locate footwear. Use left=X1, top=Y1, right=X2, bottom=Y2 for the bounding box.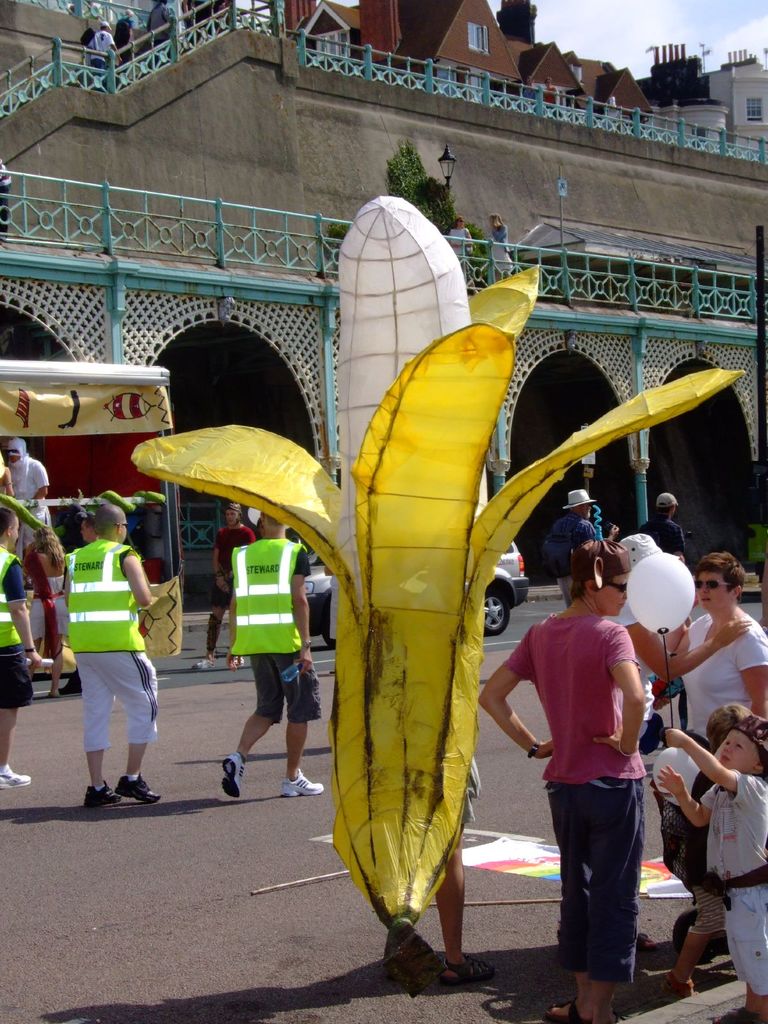
left=194, top=659, right=215, bottom=669.
